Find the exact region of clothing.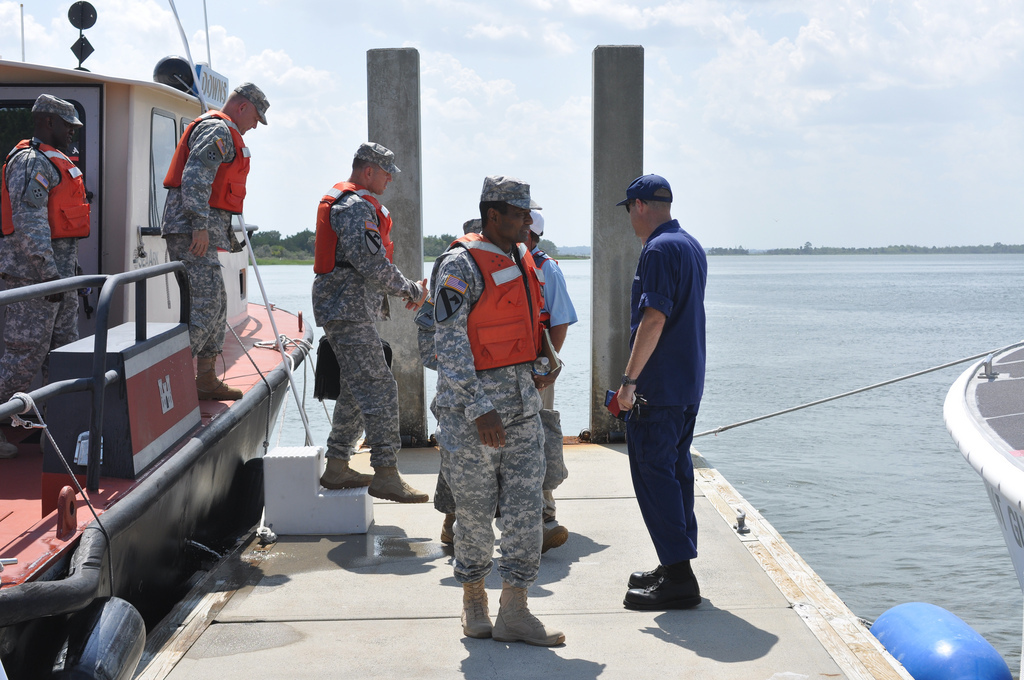
Exact region: rect(425, 239, 551, 593).
